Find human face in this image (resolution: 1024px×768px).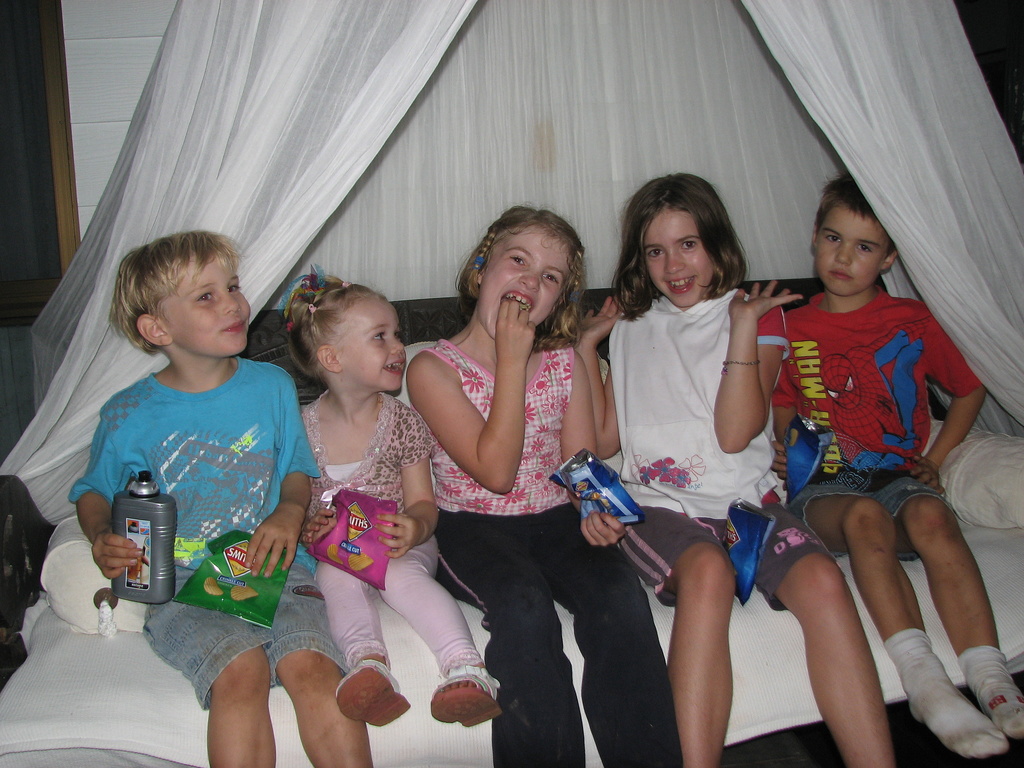
156, 260, 255, 359.
